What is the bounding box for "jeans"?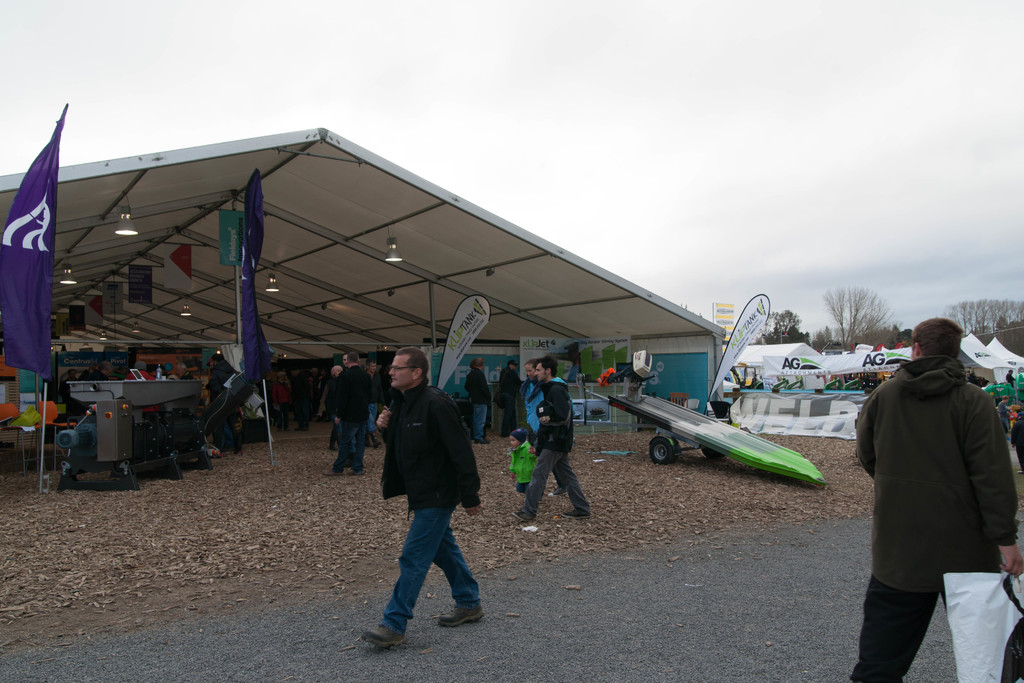
locate(351, 425, 360, 450).
